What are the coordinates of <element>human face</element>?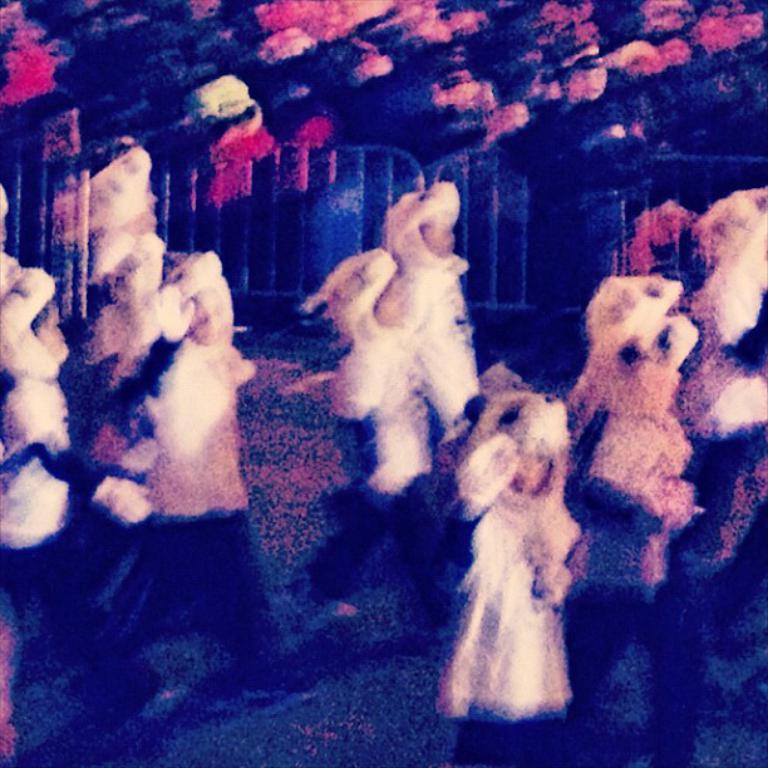
left=513, top=444, right=551, bottom=494.
